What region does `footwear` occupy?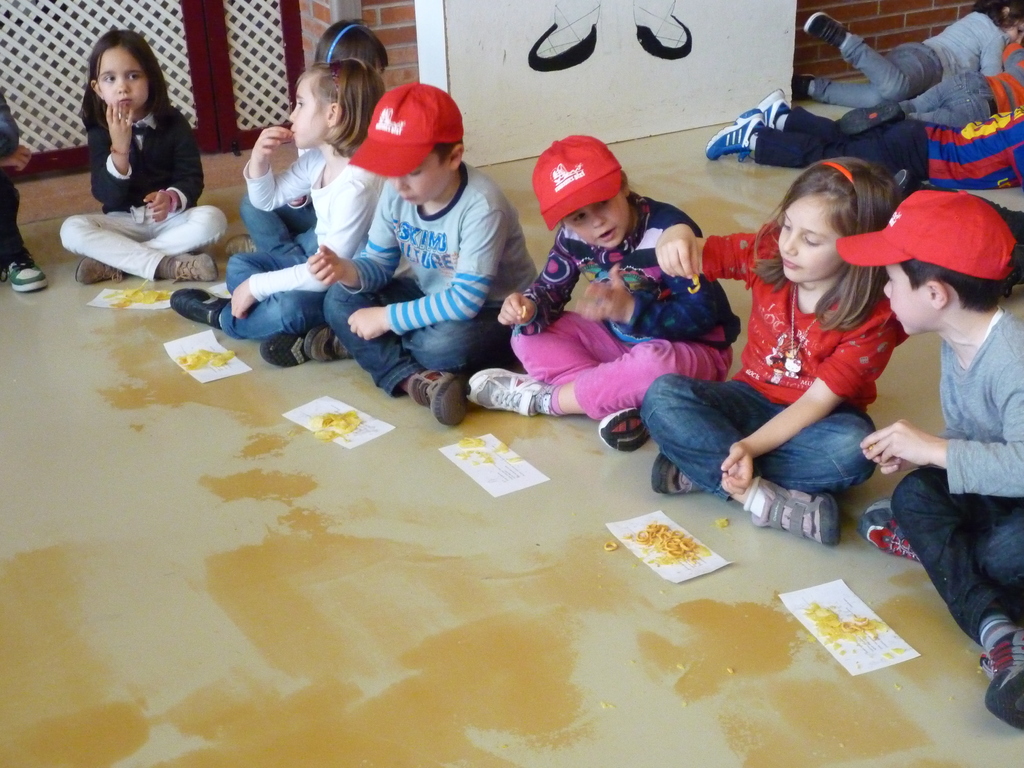
(left=739, top=476, right=856, bottom=547).
